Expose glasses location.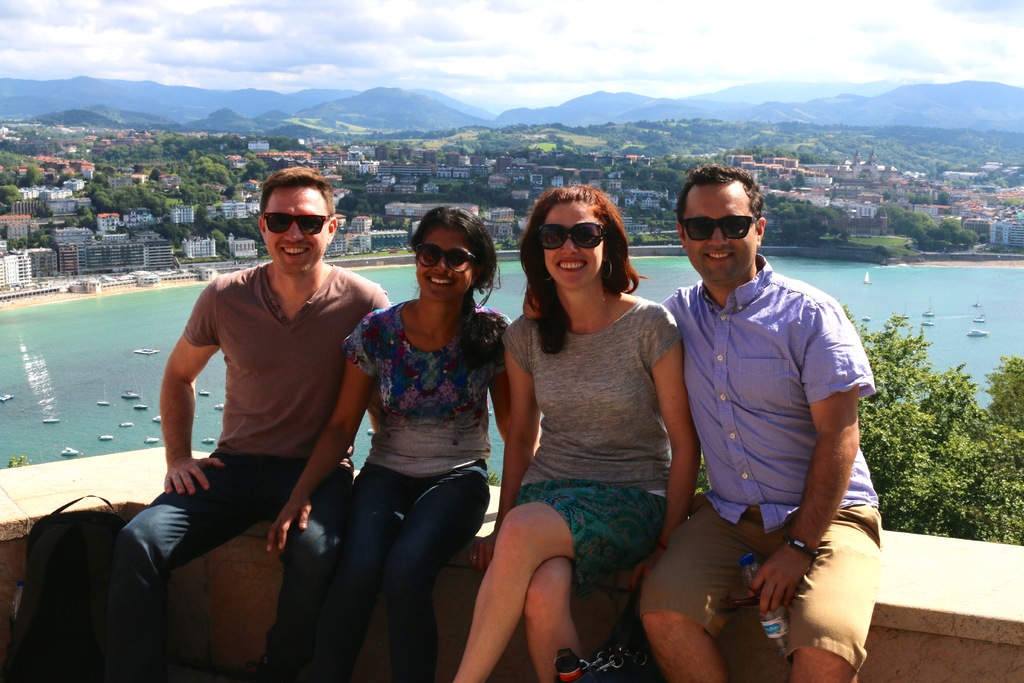
Exposed at (x1=678, y1=211, x2=758, y2=243).
